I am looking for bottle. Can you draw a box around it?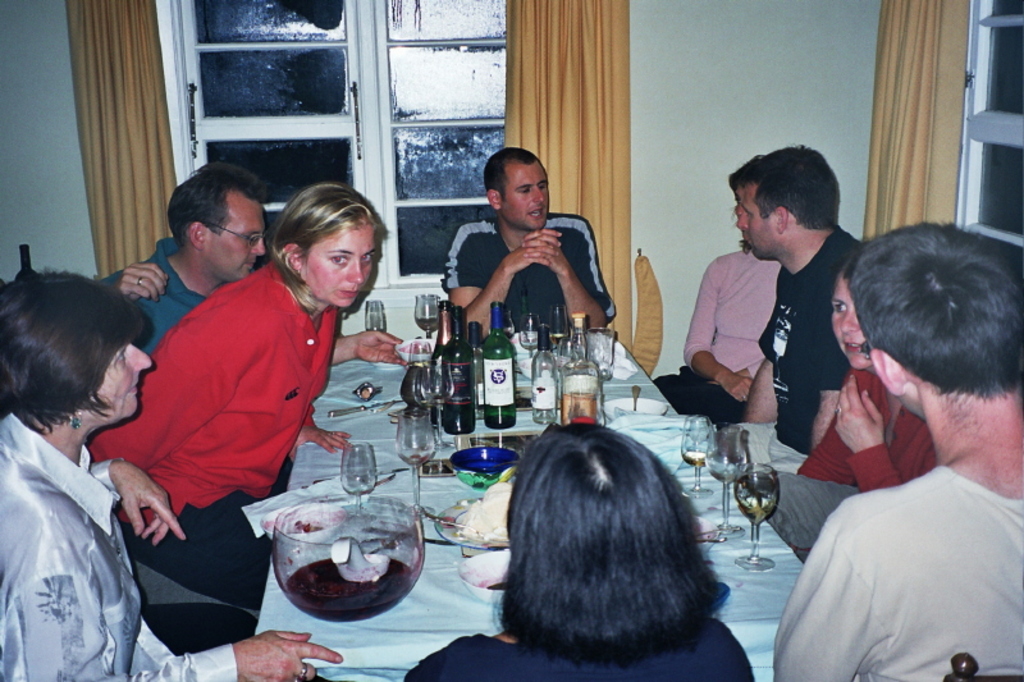
Sure, the bounding box is select_region(433, 303, 448, 425).
